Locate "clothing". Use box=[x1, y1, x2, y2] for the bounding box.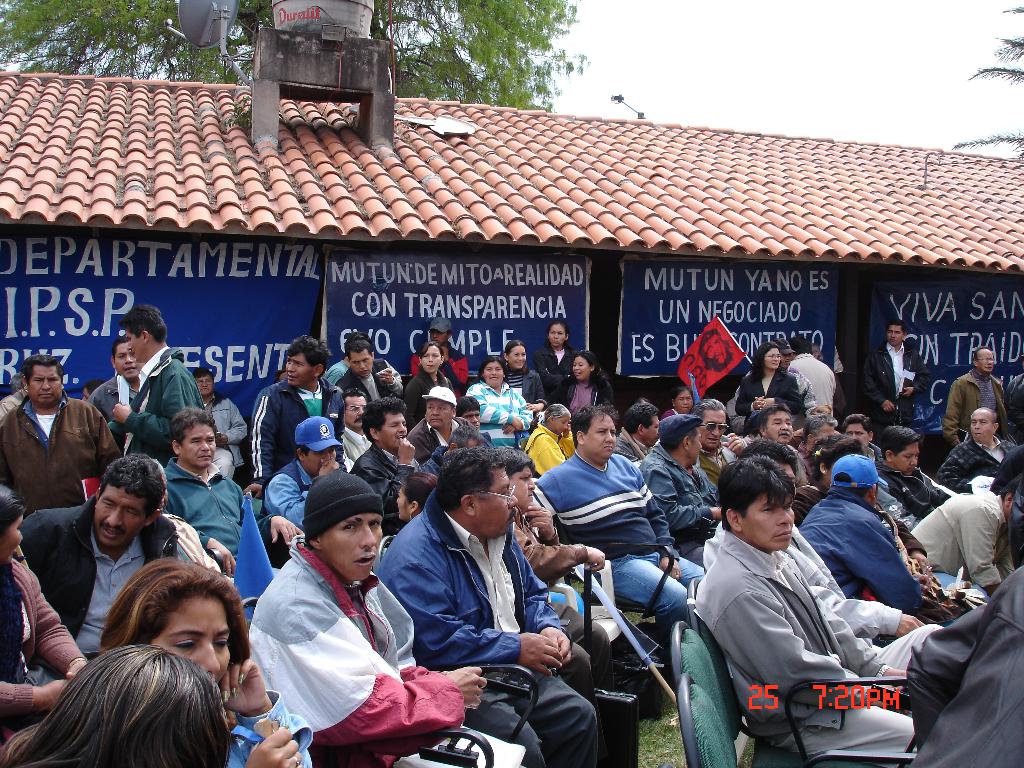
box=[535, 340, 578, 408].
